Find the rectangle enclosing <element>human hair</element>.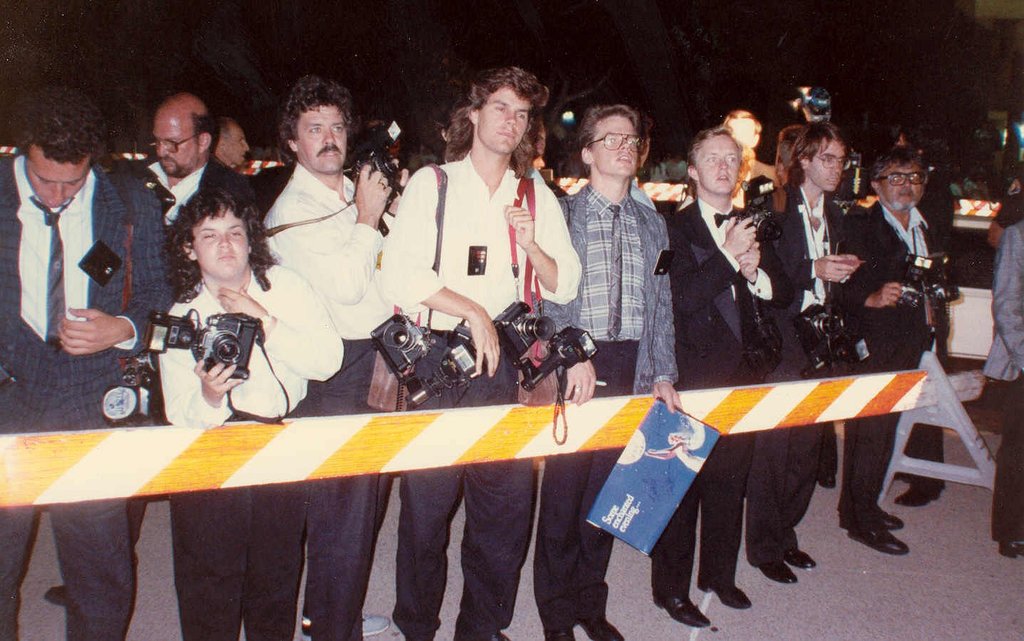
left=447, top=61, right=547, bottom=170.
